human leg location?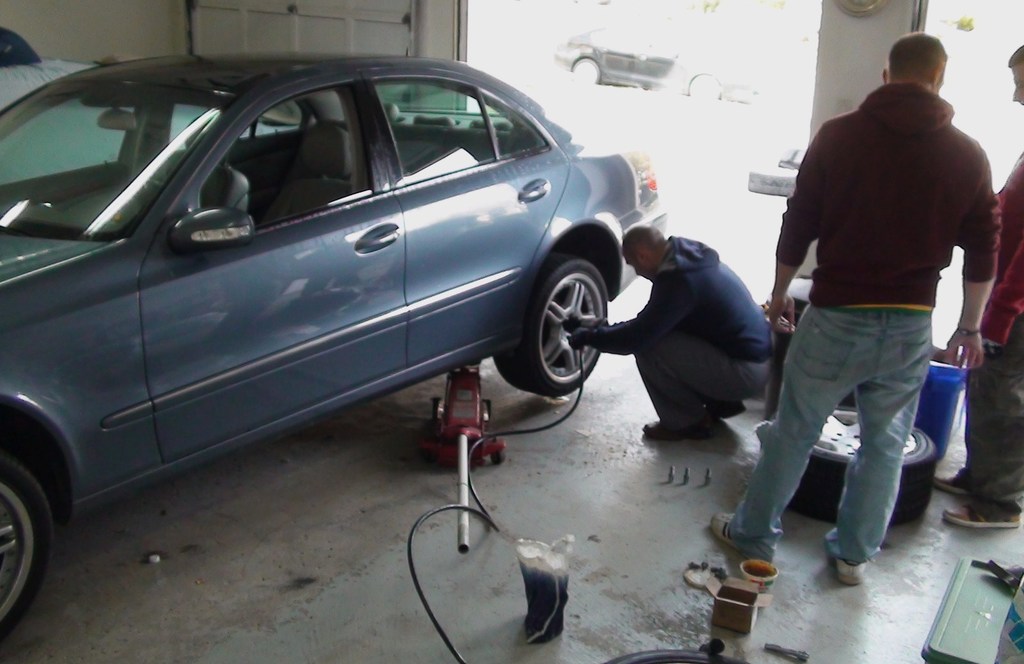
{"left": 826, "top": 309, "right": 943, "bottom": 595}
